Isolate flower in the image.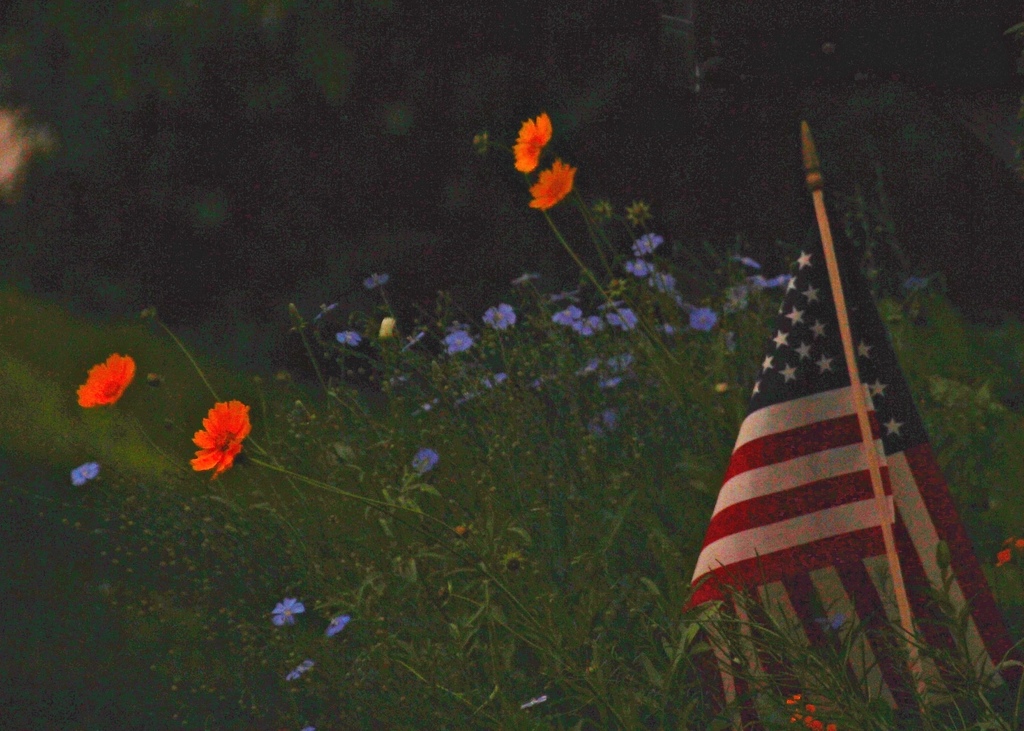
Isolated region: crop(604, 310, 619, 323).
